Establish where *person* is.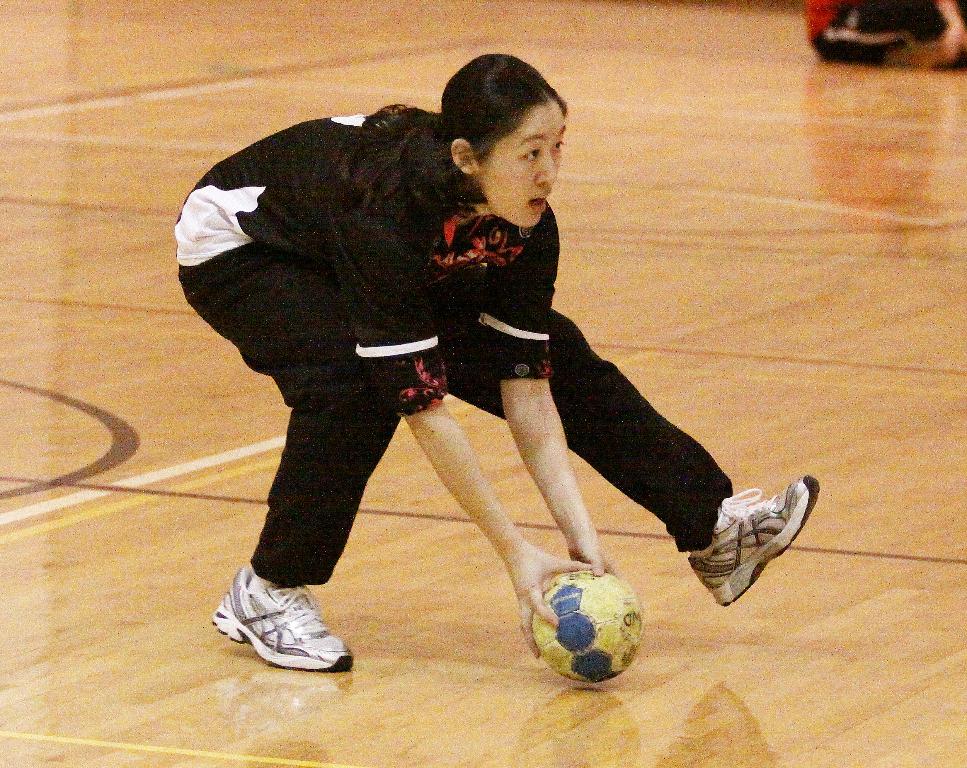
Established at BBox(805, 0, 966, 60).
